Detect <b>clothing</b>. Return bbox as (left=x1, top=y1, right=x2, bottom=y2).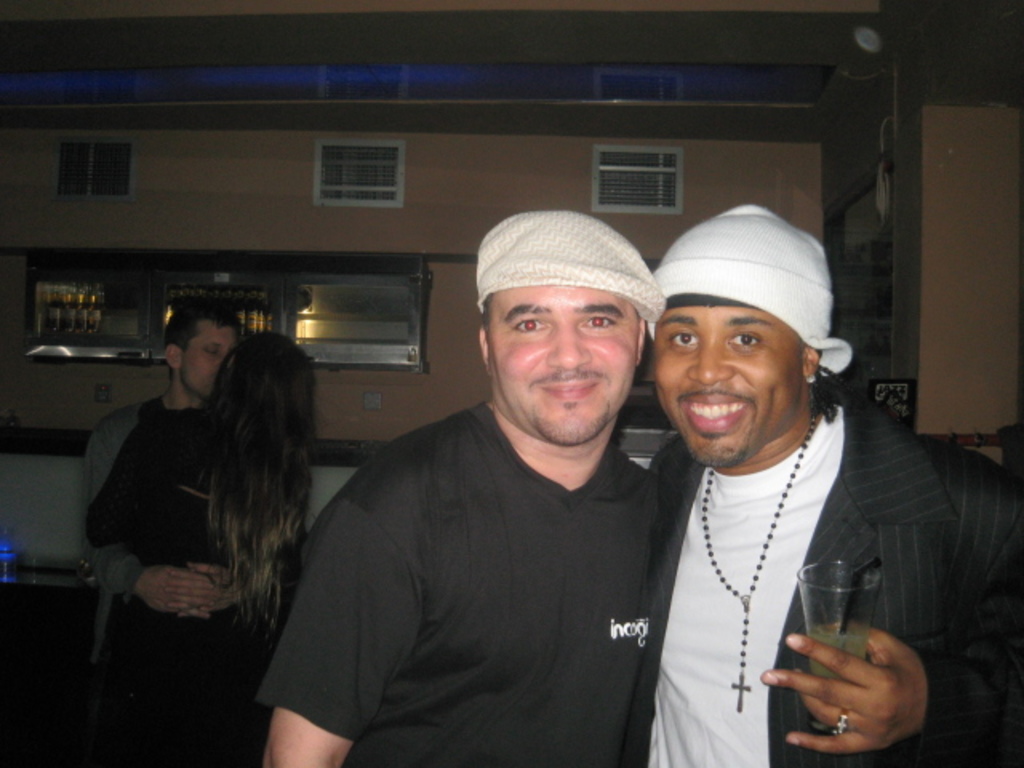
(left=614, top=382, right=1022, bottom=766).
